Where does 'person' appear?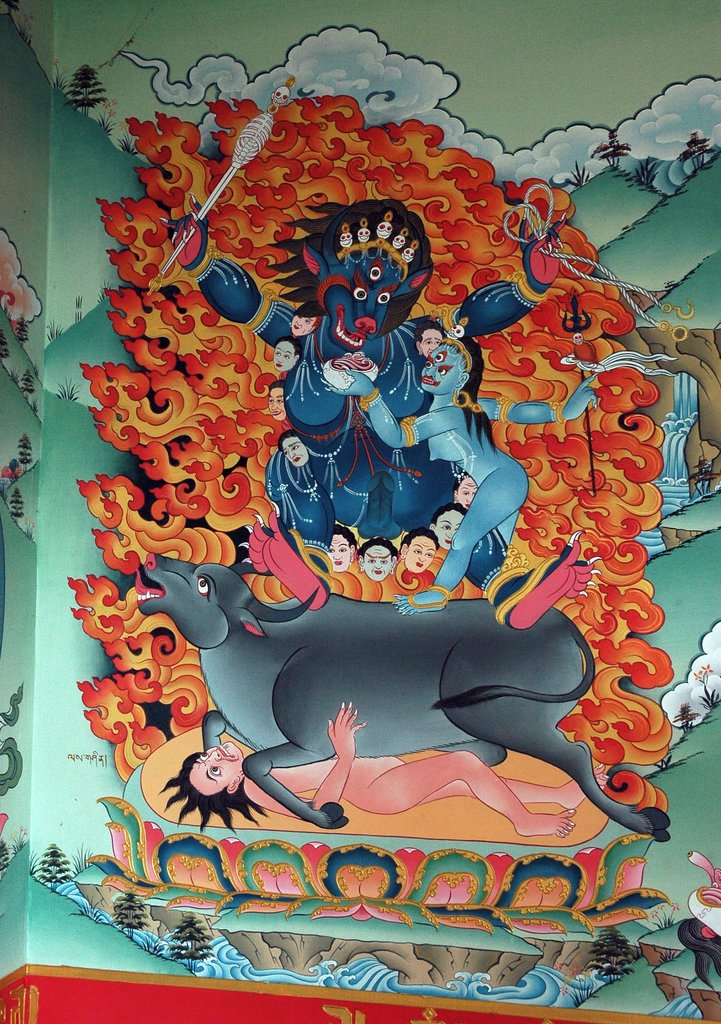
Appears at locate(325, 526, 357, 570).
